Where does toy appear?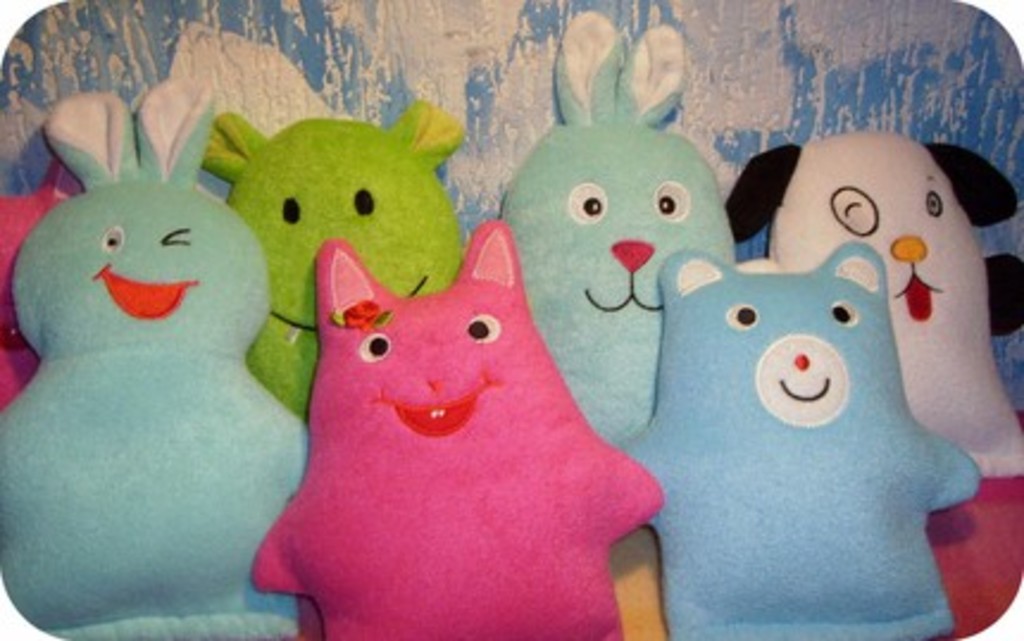
Appears at rect(631, 241, 981, 639).
